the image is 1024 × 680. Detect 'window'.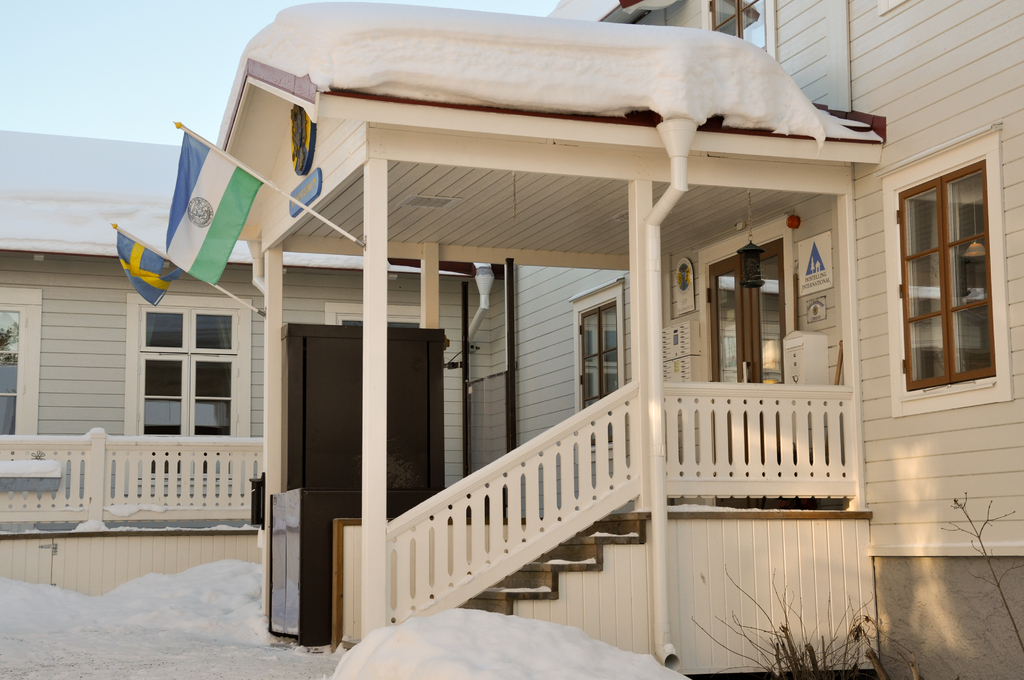
Detection: <box>579,299,616,445</box>.
